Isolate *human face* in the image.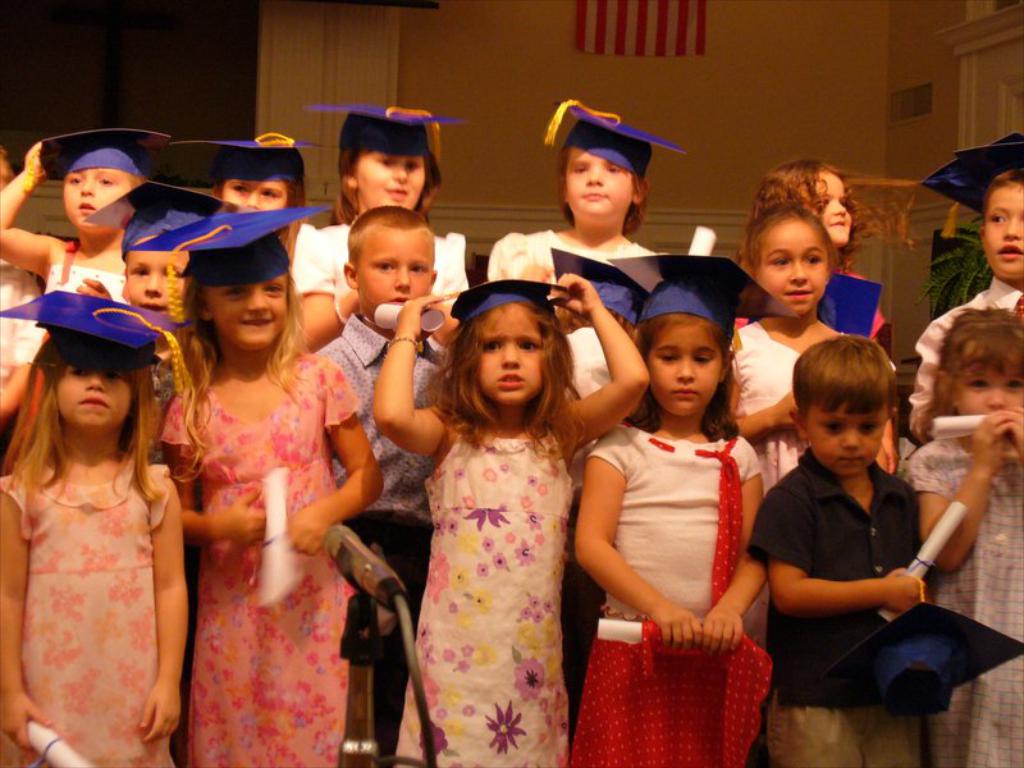
Isolated region: <region>562, 140, 632, 228</region>.
